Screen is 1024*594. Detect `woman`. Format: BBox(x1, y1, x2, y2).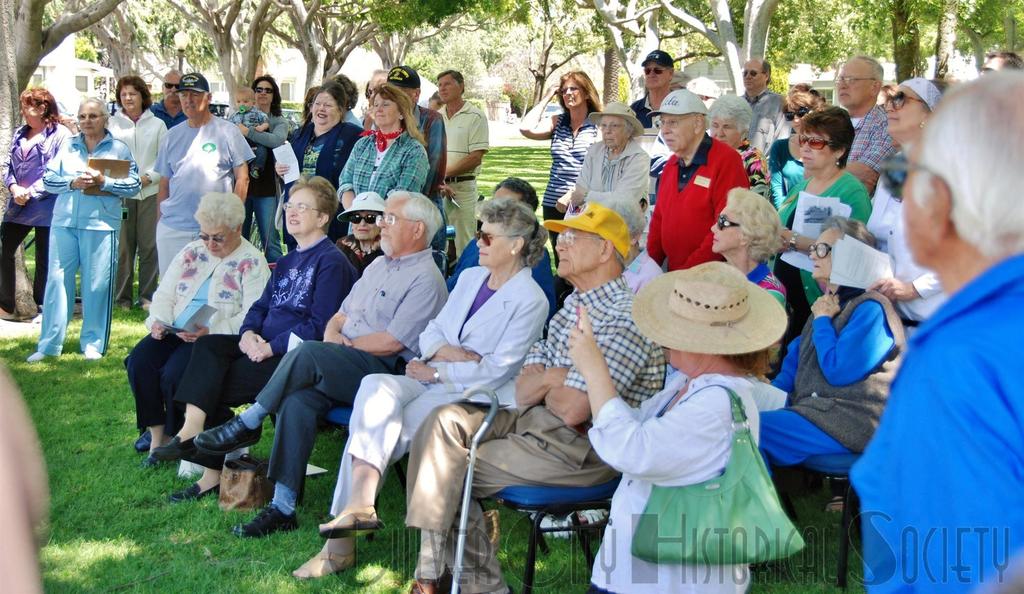
BBox(512, 71, 605, 214).
